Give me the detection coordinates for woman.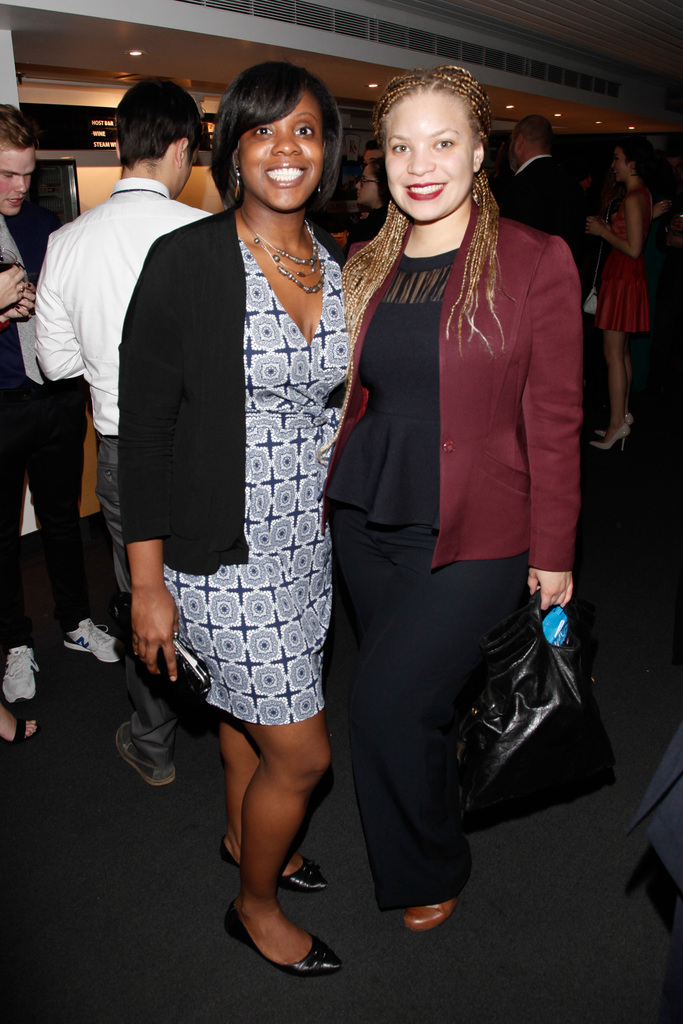
BBox(274, 54, 595, 975).
